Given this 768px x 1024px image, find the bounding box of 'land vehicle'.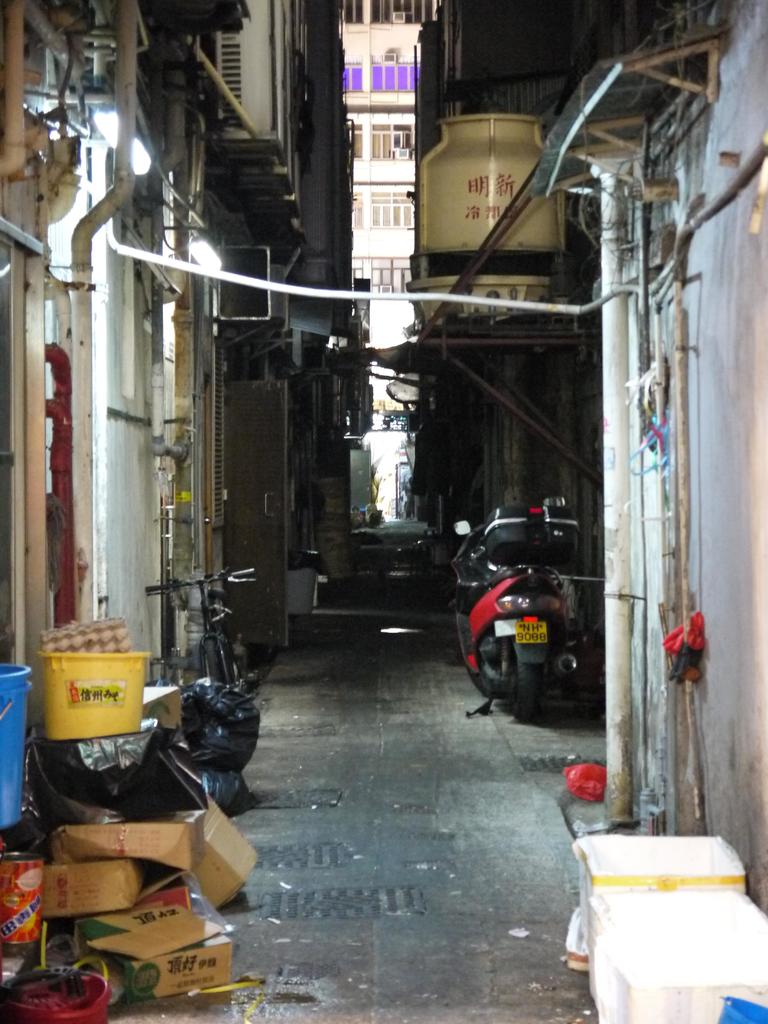
[x1=439, y1=499, x2=611, y2=737].
